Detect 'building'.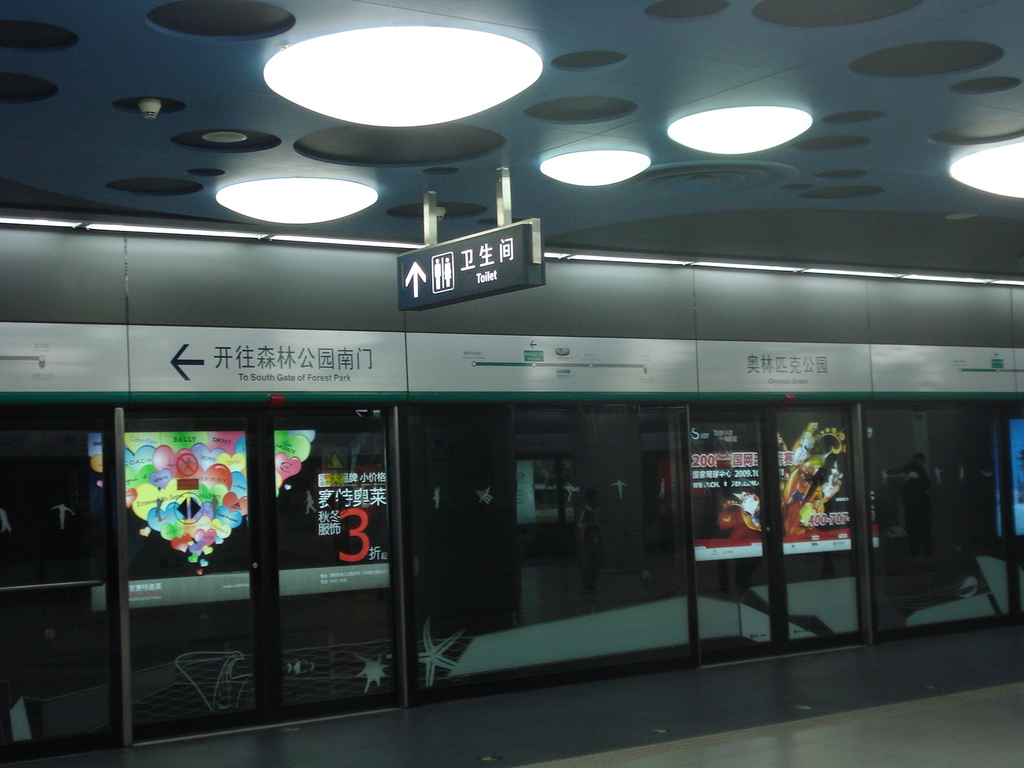
Detected at [0, 0, 1023, 762].
